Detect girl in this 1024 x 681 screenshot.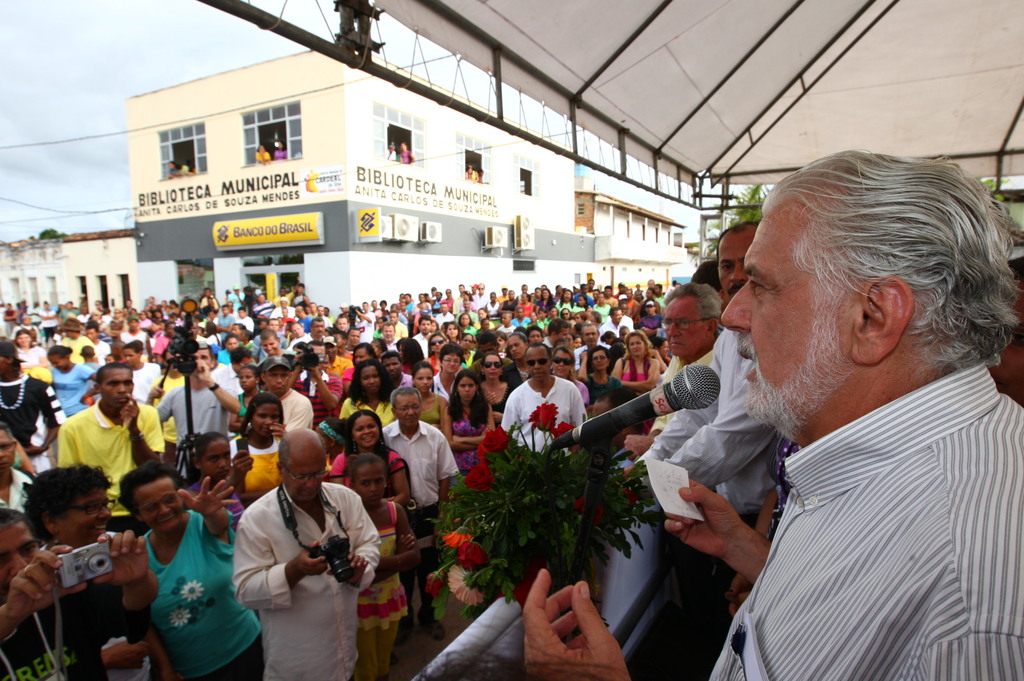
Detection: (353,452,424,680).
